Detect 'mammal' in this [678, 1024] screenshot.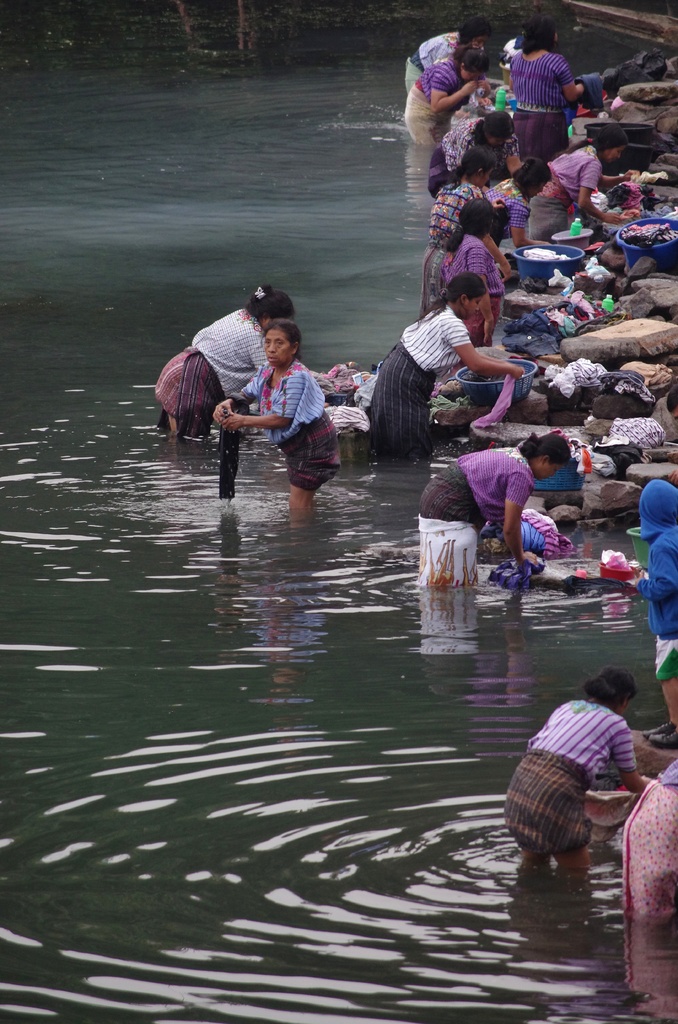
Detection: <bbox>504, 673, 669, 859</bbox>.
